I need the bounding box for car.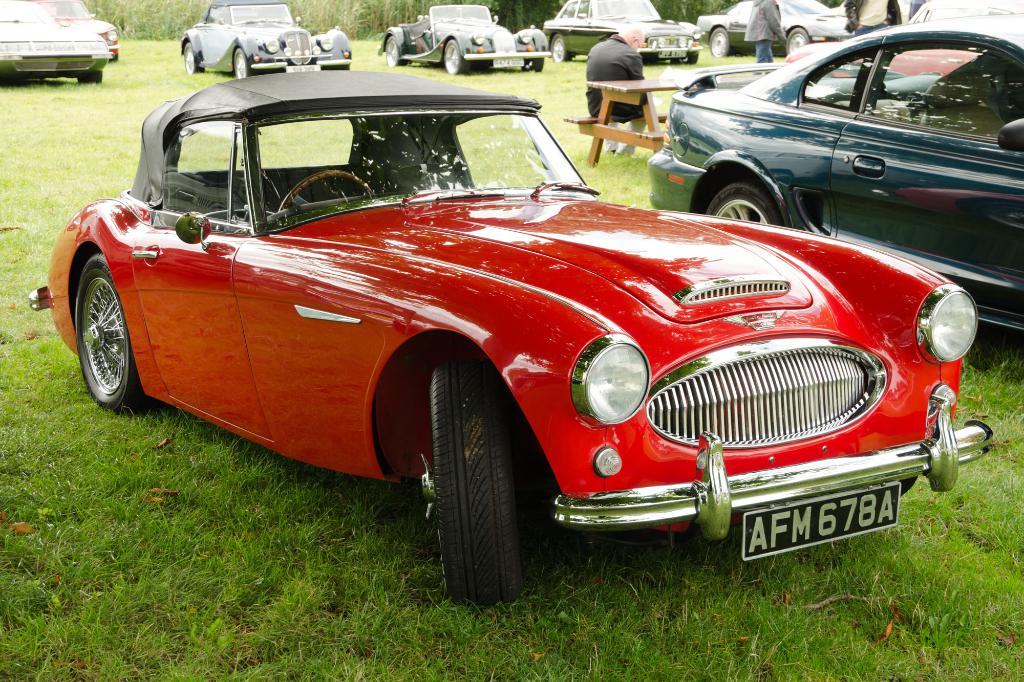
Here it is: bbox=[650, 17, 1023, 324].
